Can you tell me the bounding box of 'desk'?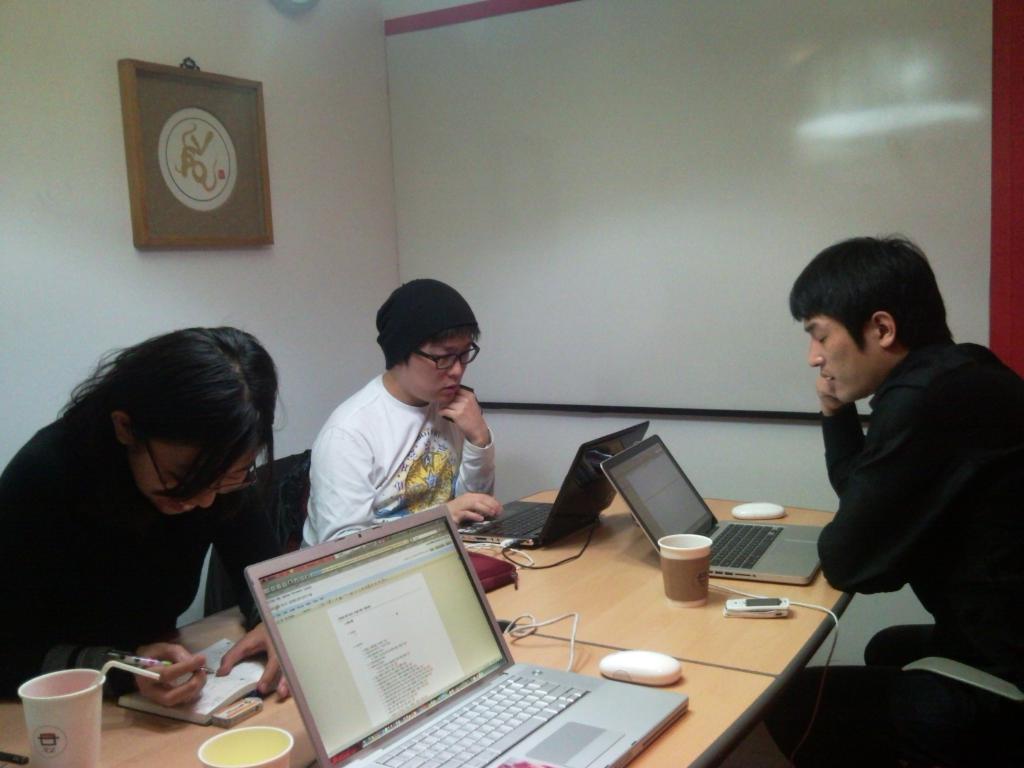
<bbox>121, 406, 955, 767</bbox>.
